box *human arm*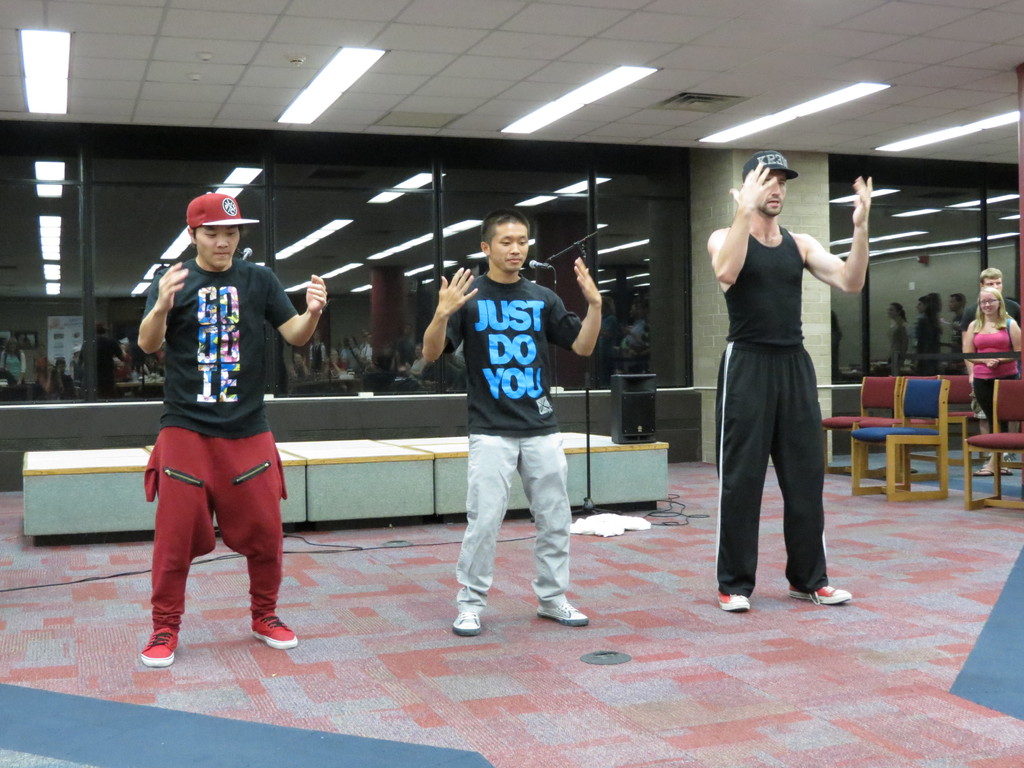
detection(993, 317, 1023, 363)
